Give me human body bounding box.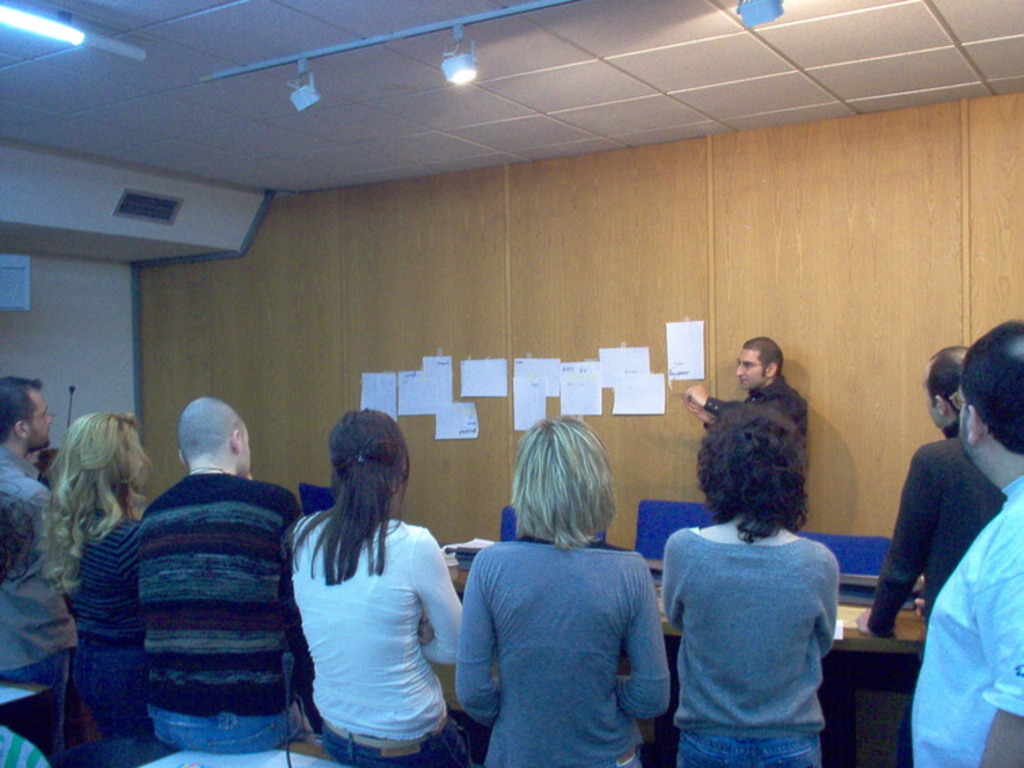
[0,368,85,760].
